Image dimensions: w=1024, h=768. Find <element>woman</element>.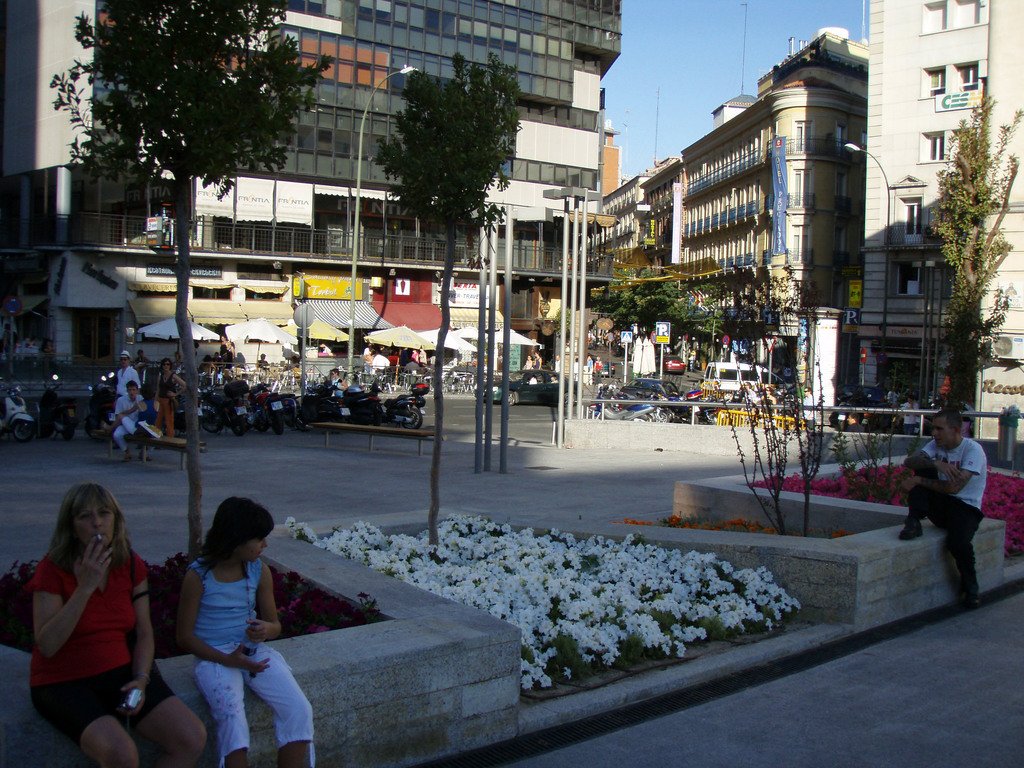
154/360/185/438.
